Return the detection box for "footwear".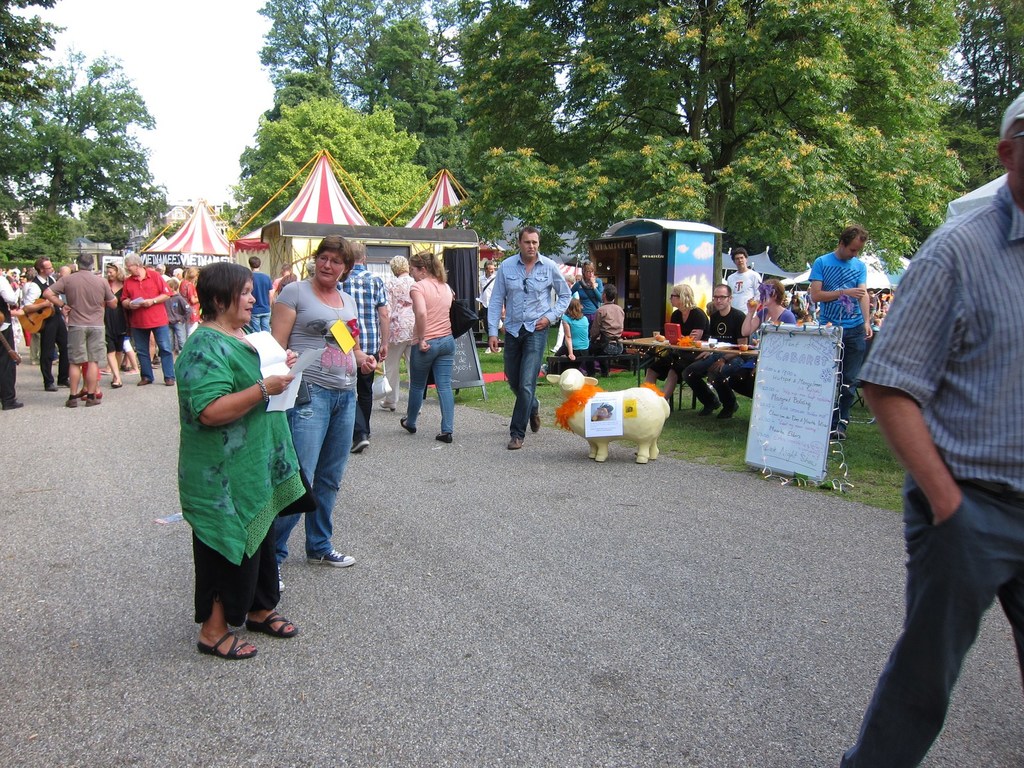
l=435, t=430, r=452, b=444.
